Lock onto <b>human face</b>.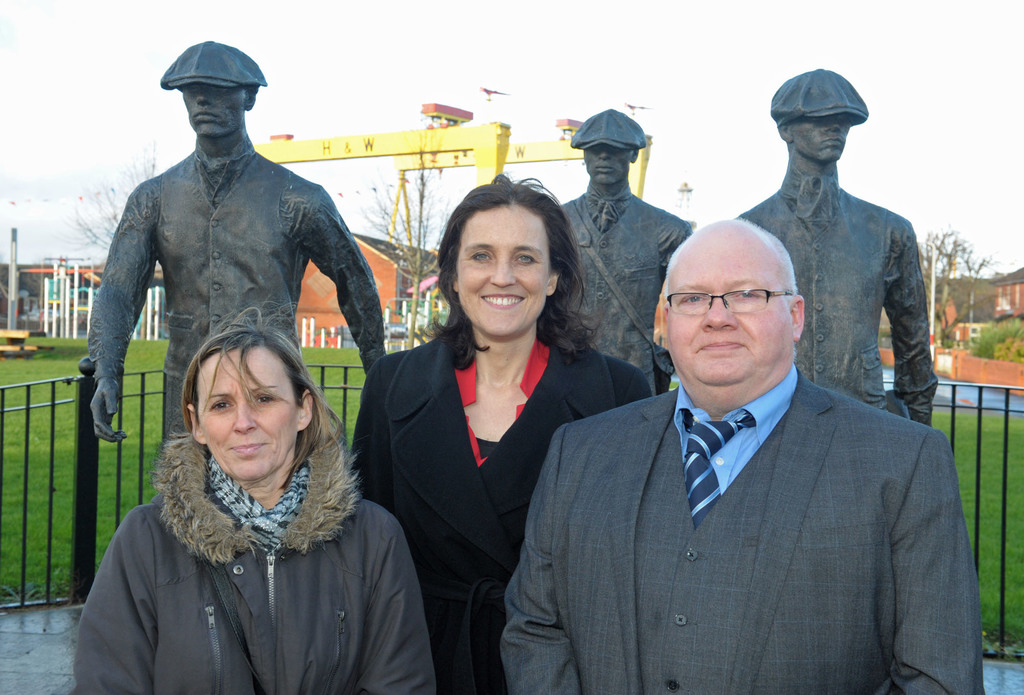
Locked: x1=663, y1=236, x2=788, y2=390.
